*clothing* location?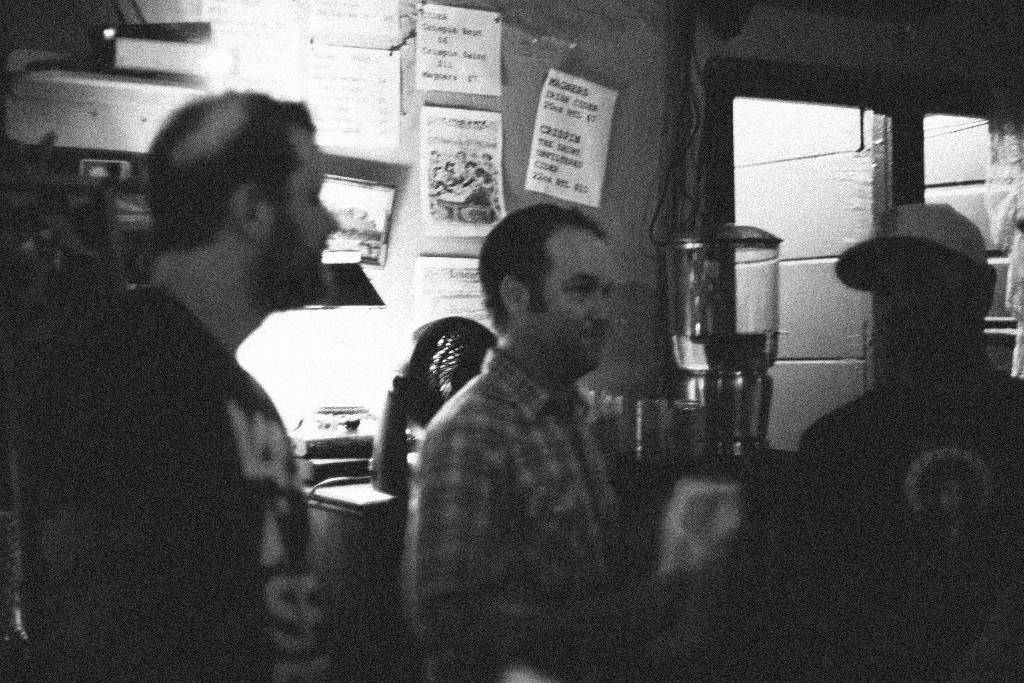
locate(8, 281, 338, 682)
